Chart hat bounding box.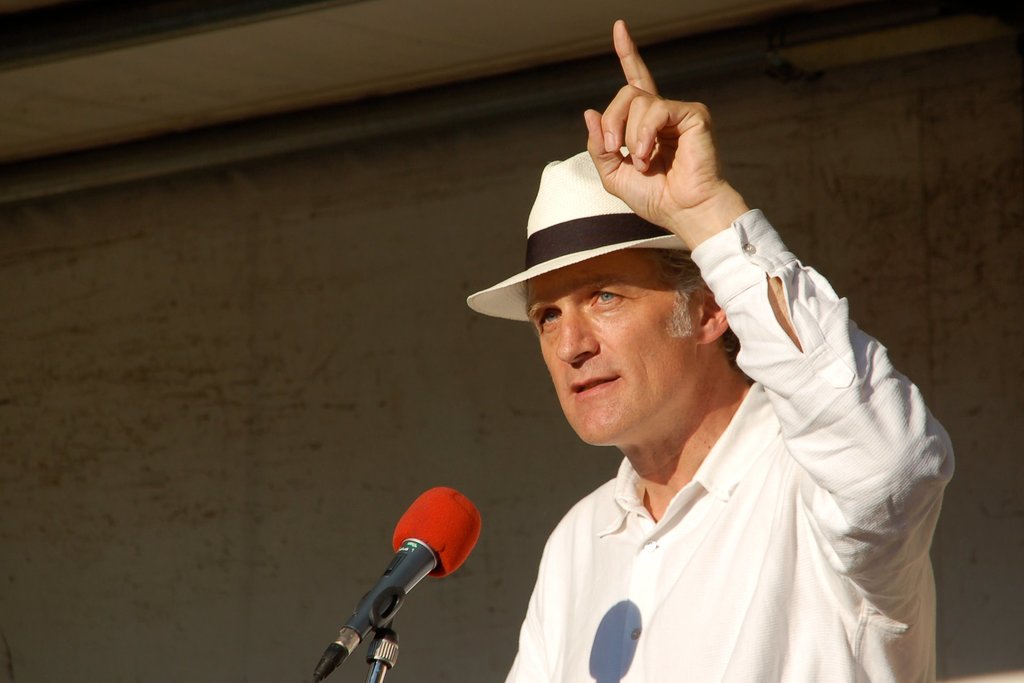
Charted: bbox(467, 150, 689, 323).
